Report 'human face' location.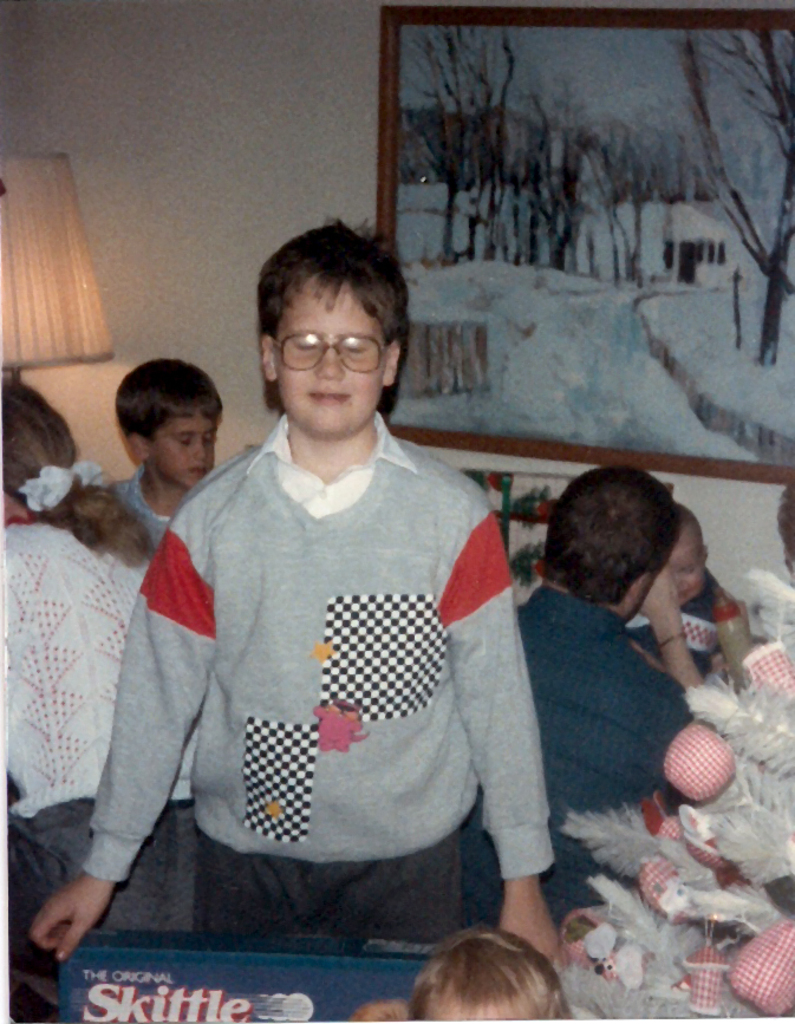
Report: bbox(152, 406, 219, 487).
